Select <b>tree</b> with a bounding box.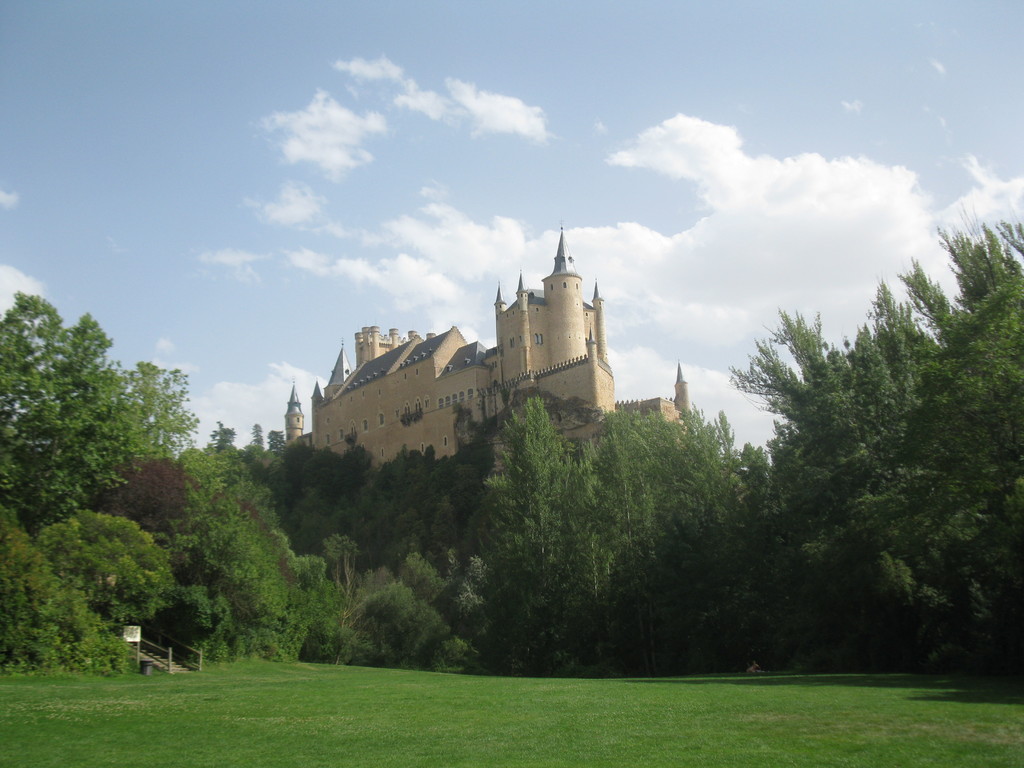
x1=921, y1=220, x2=1023, y2=473.
